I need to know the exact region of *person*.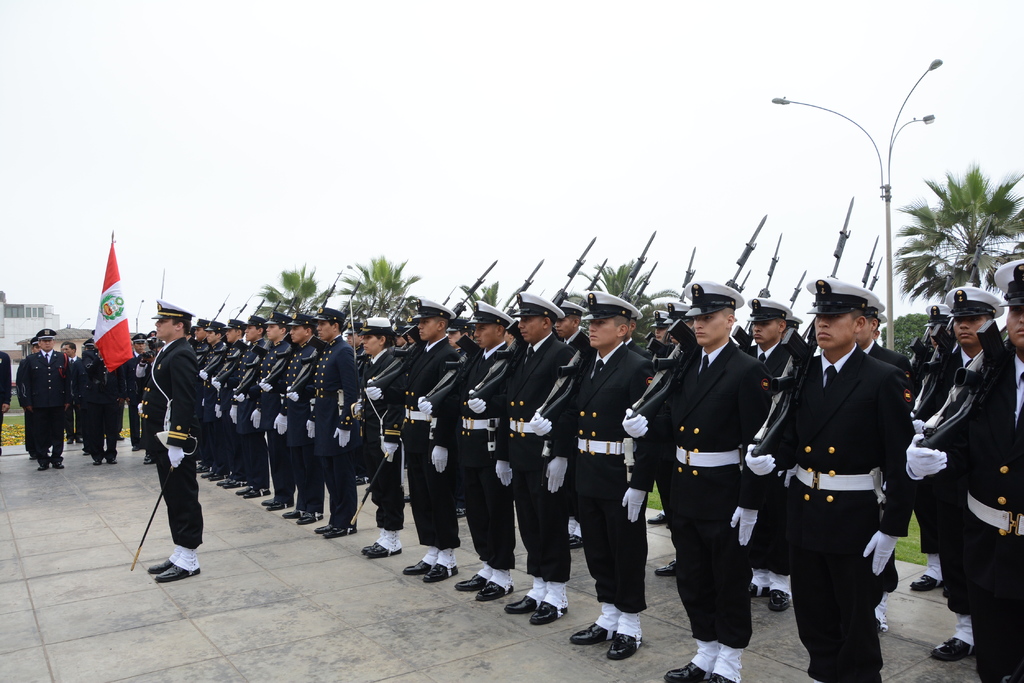
Region: pyautogui.locateOnScreen(147, 301, 204, 583).
